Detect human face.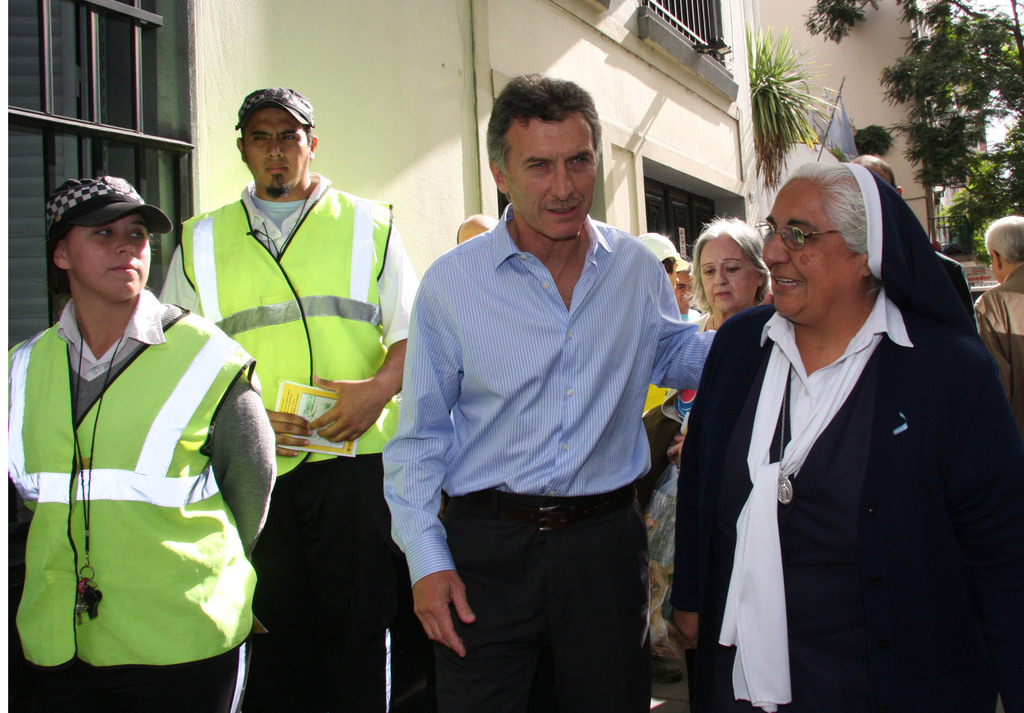
Detected at (left=244, top=100, right=307, bottom=199).
